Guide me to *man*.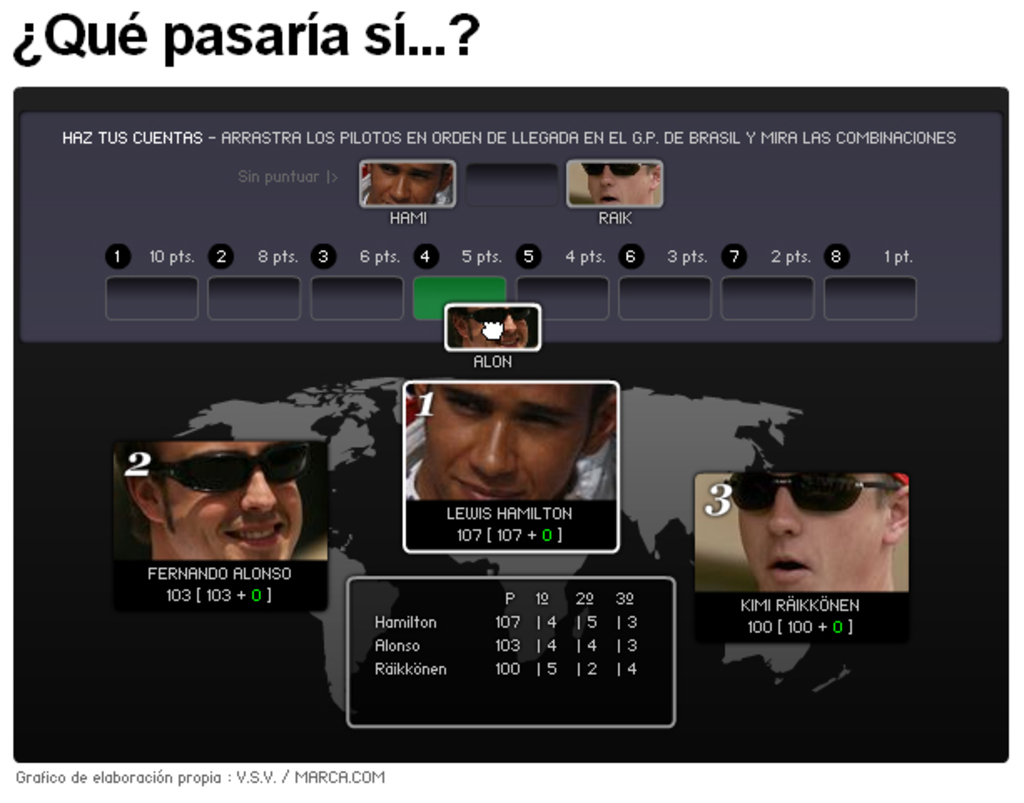
Guidance: locate(723, 472, 915, 593).
